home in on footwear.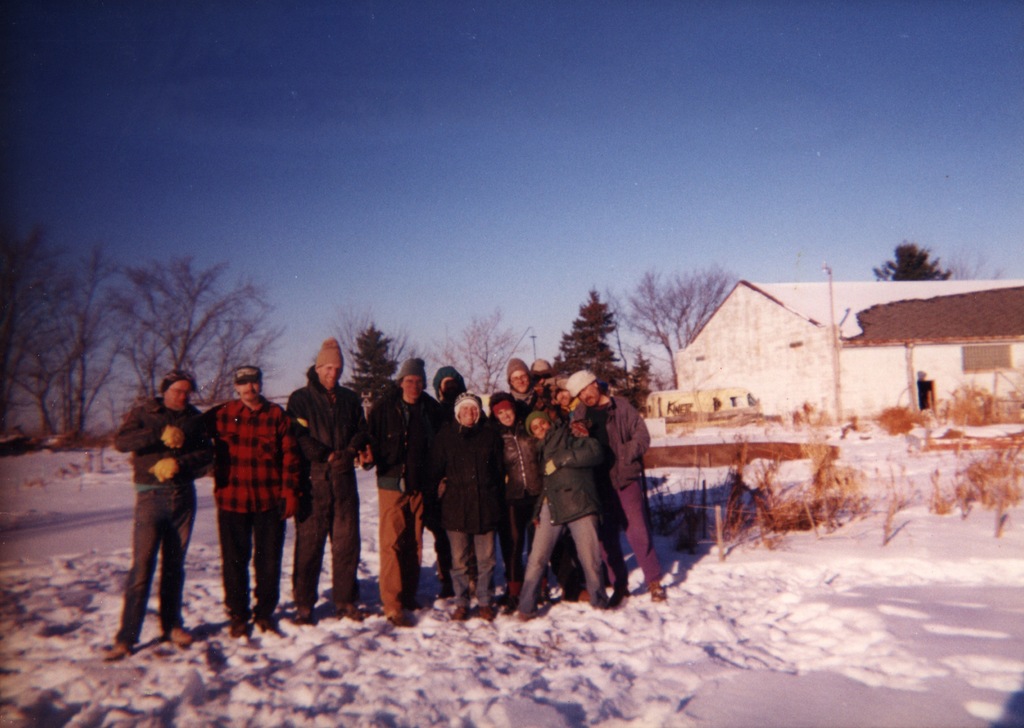
Homed in at x1=452 y1=608 x2=468 y2=622.
